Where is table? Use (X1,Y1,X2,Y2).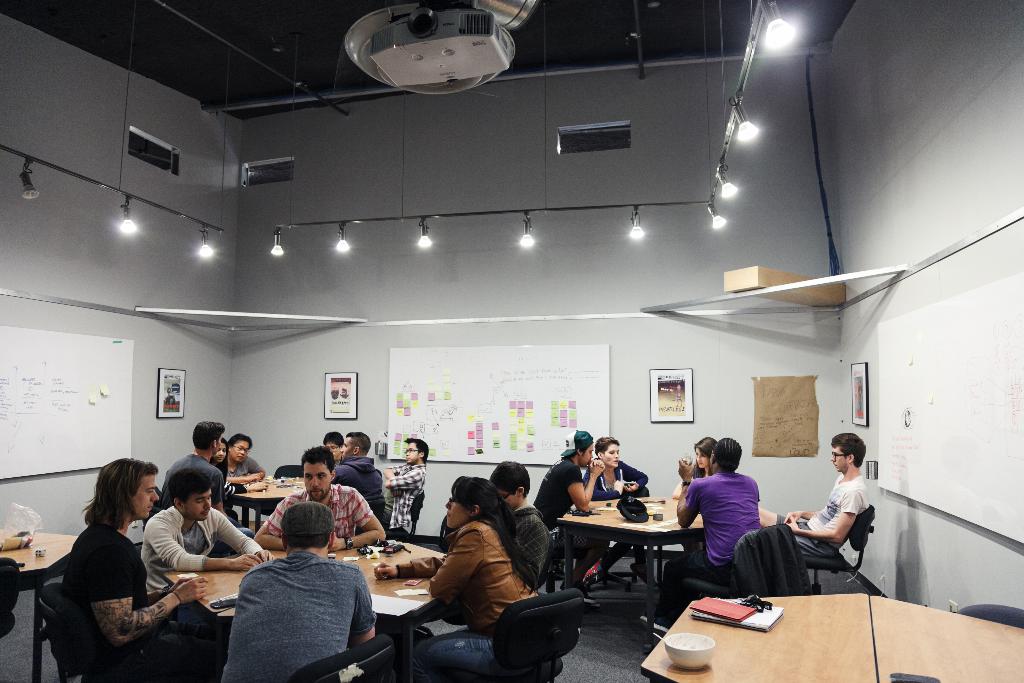
(147,534,435,682).
